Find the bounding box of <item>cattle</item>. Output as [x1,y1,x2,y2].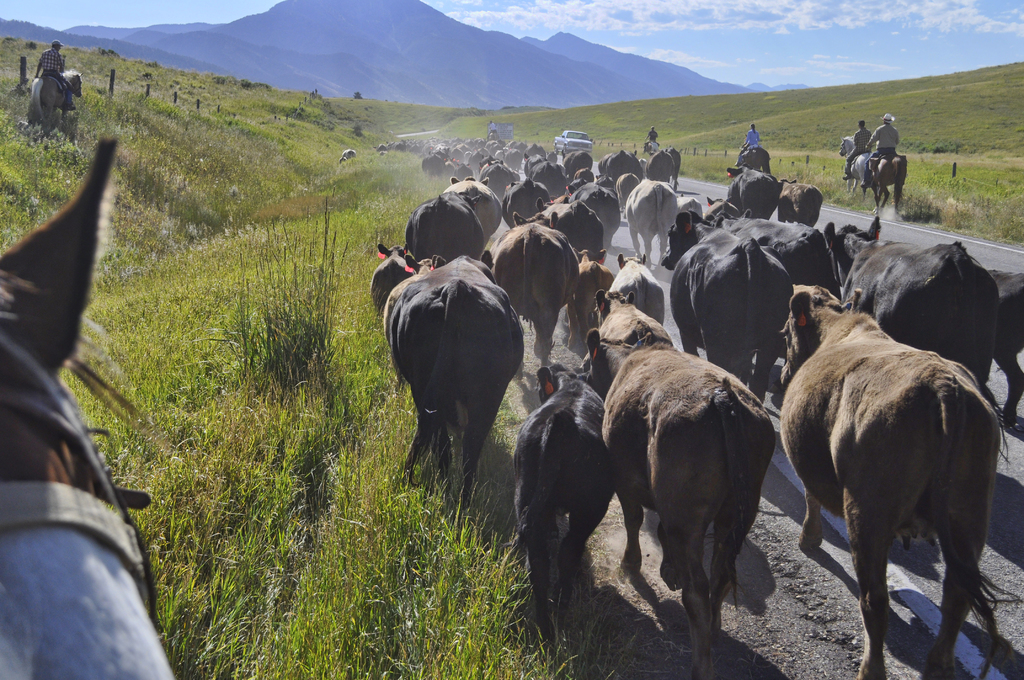
[482,156,496,172].
